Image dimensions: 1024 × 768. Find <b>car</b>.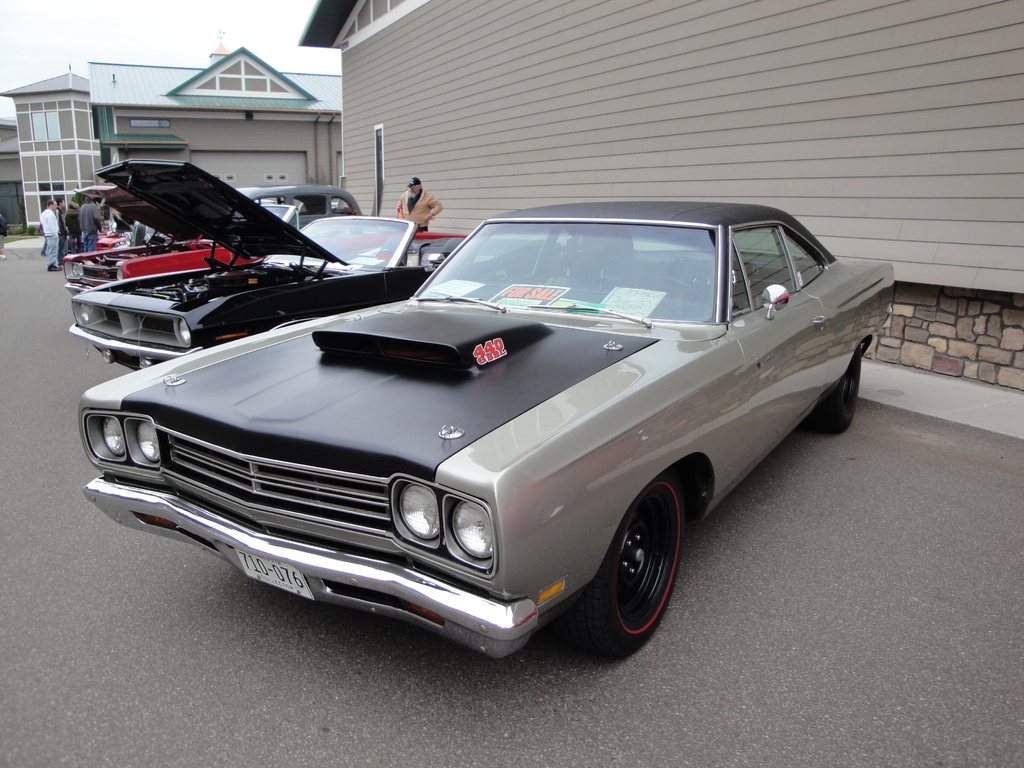
crop(65, 150, 543, 372).
